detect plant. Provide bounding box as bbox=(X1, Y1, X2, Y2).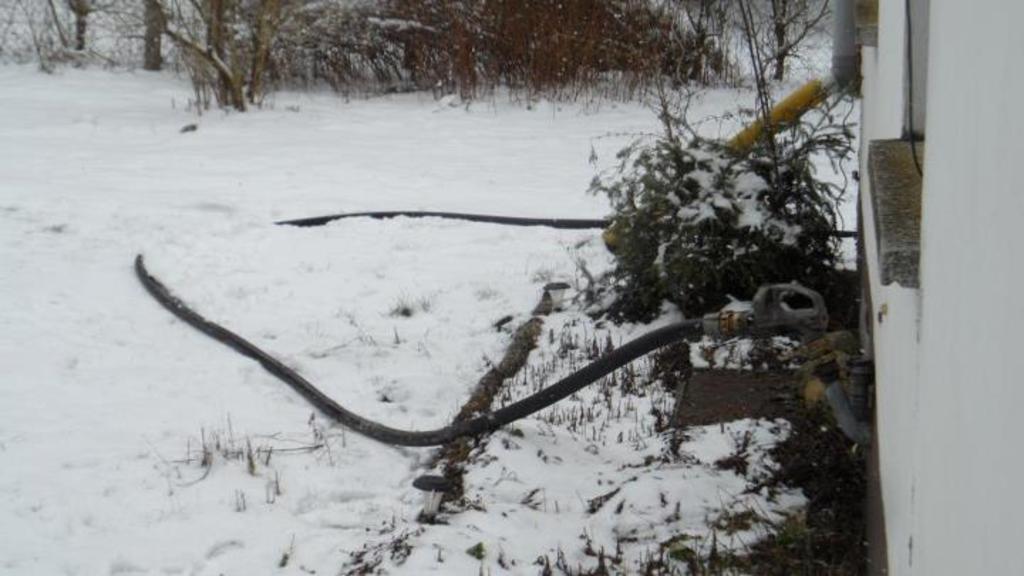
bbox=(576, 64, 862, 319).
